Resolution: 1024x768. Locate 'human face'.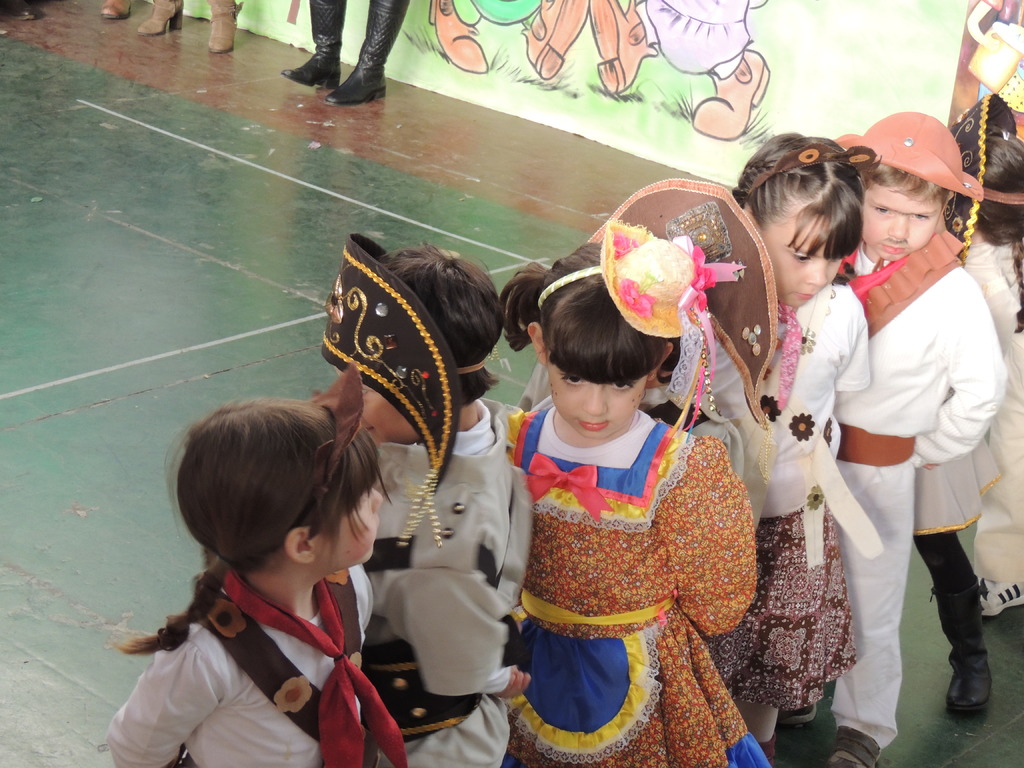
333, 367, 419, 452.
